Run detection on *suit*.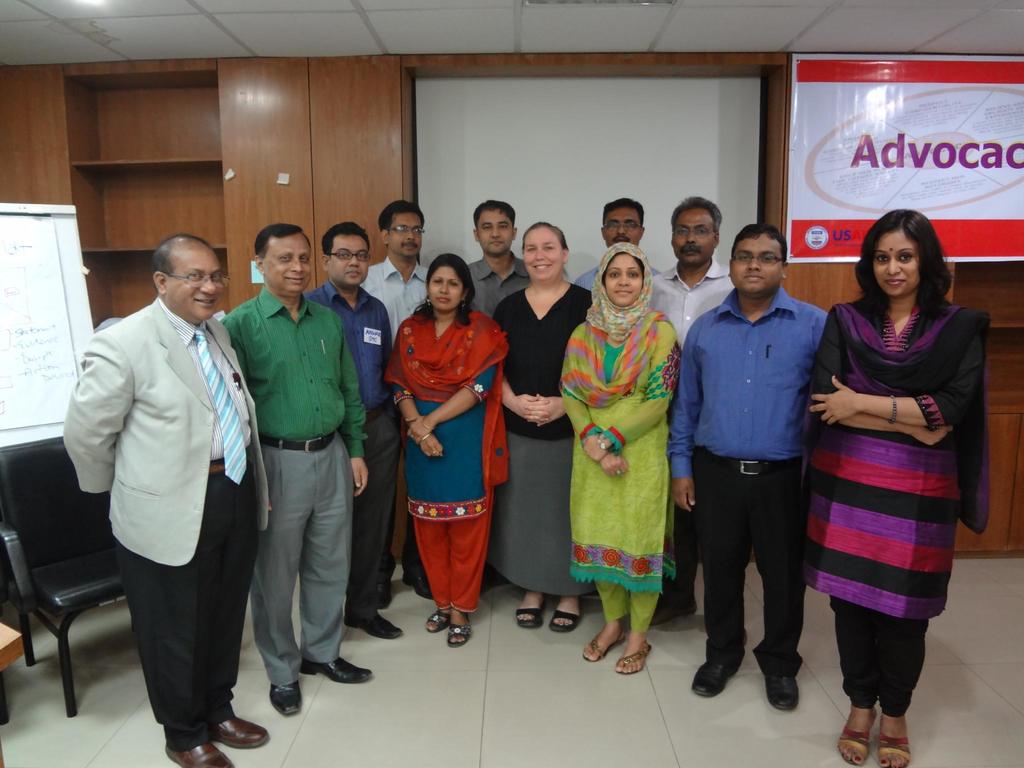
Result: (81,232,250,753).
